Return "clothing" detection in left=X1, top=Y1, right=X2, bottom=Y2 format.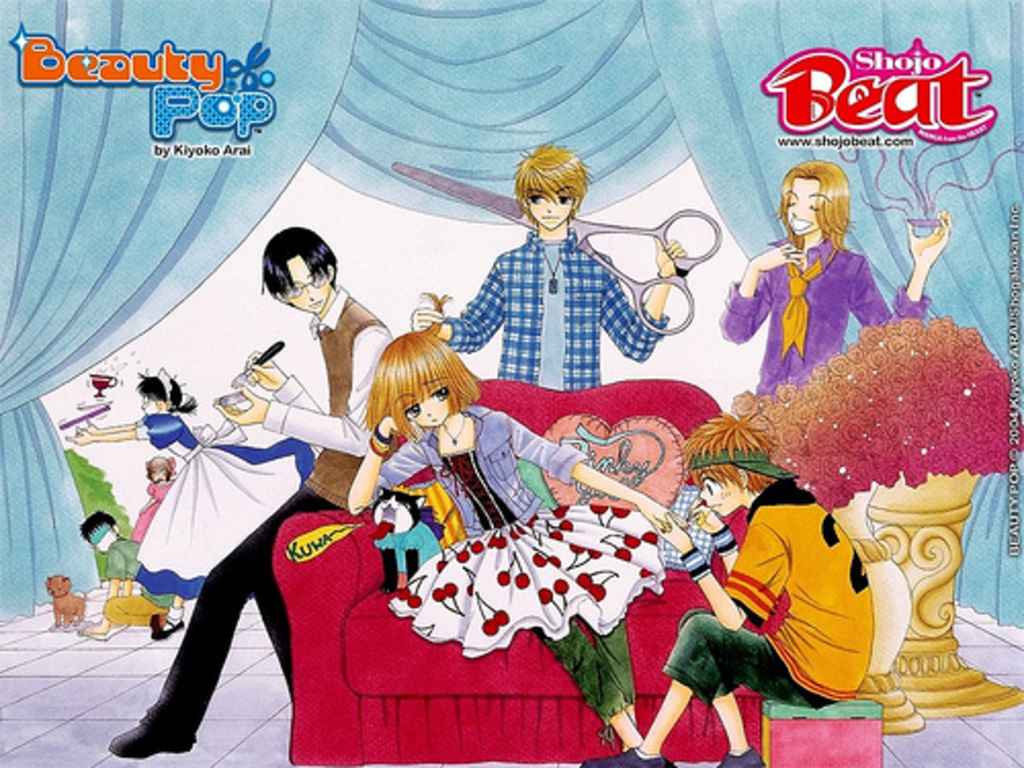
left=451, top=231, right=680, bottom=387.
